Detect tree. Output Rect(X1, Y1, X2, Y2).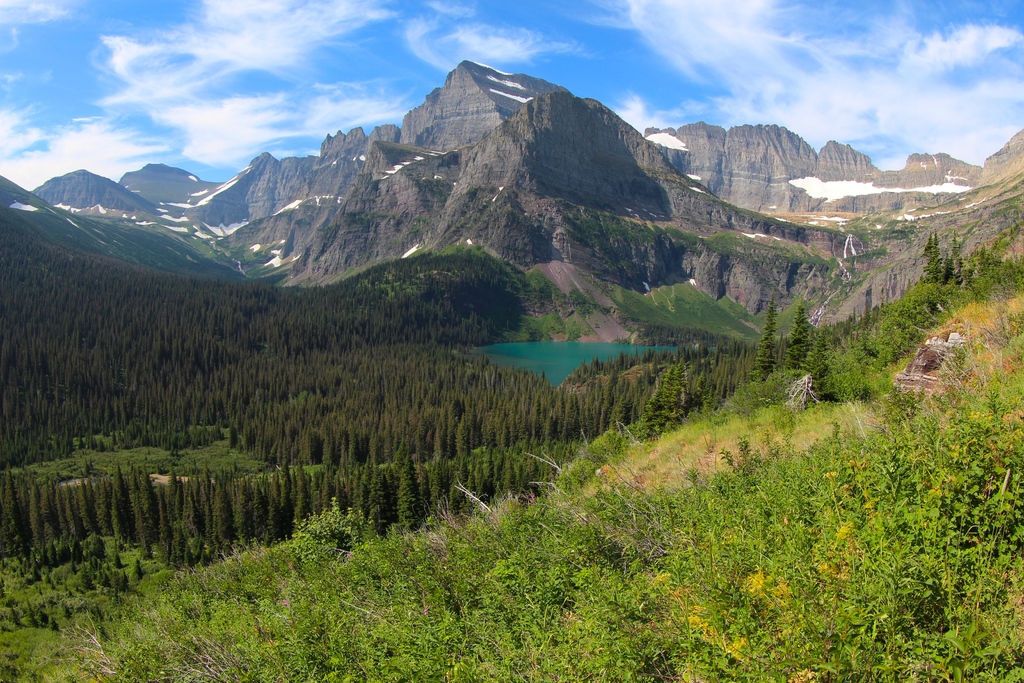
Rect(397, 453, 424, 531).
